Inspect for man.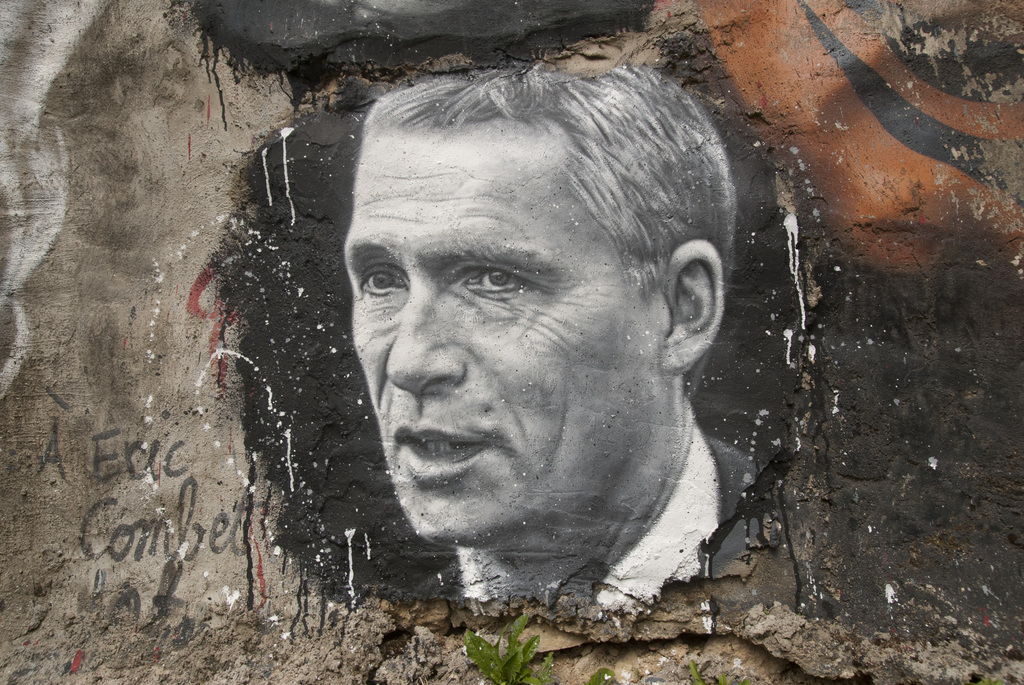
Inspection: bbox(300, 129, 779, 576).
